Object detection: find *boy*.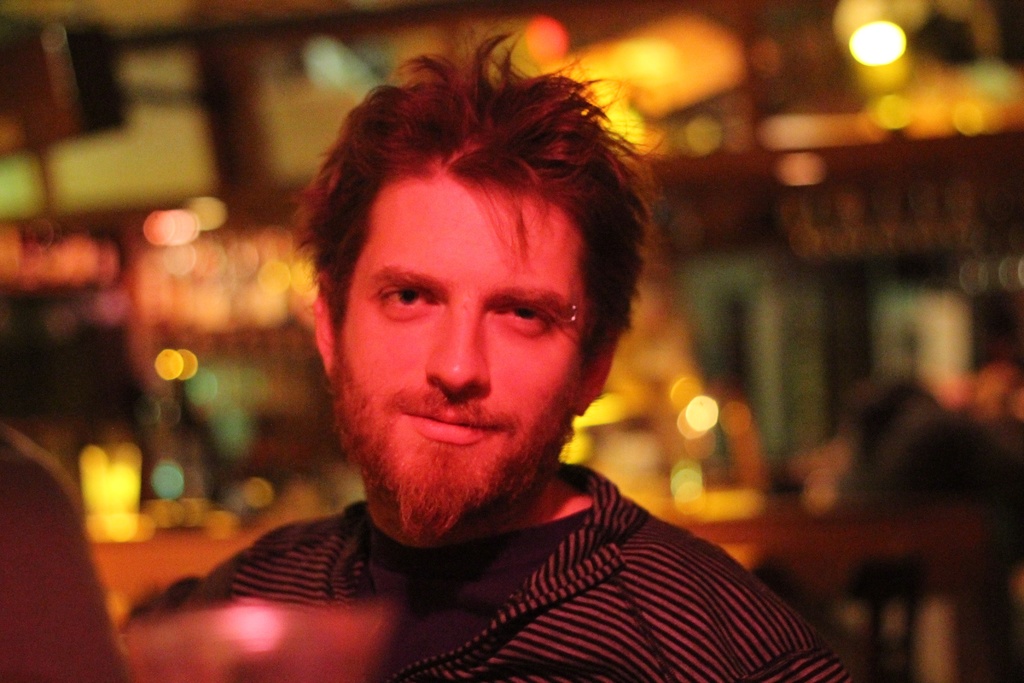
pyautogui.locateOnScreen(116, 32, 850, 682).
